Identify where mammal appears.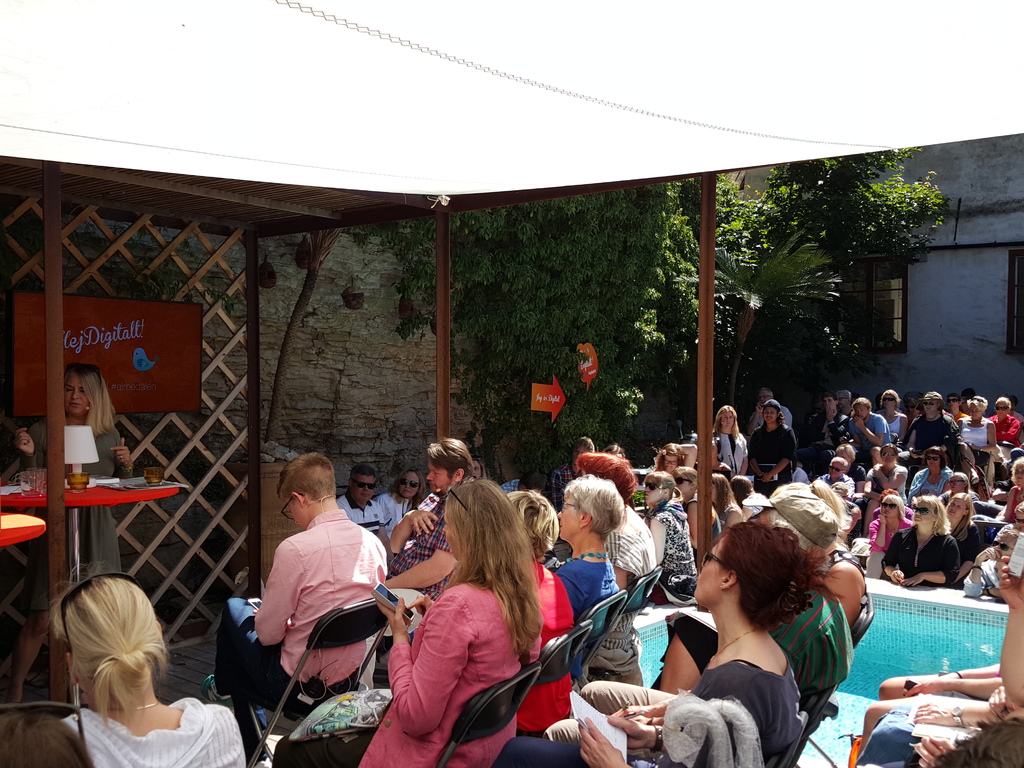
Appears at crop(884, 493, 971, 586).
